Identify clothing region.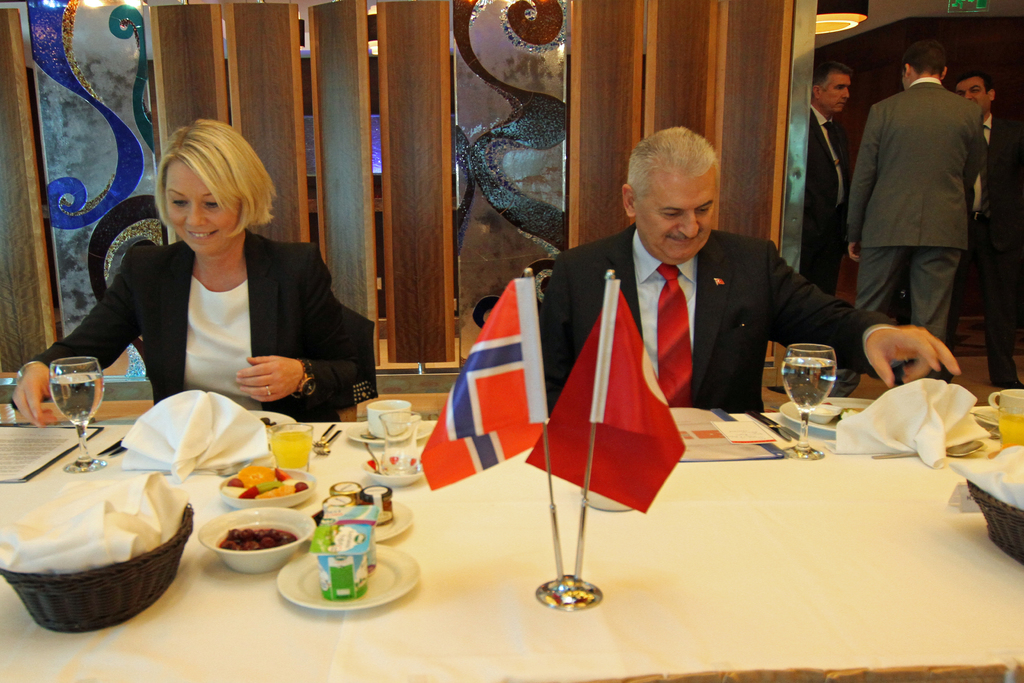
Region: bbox=[799, 104, 855, 288].
